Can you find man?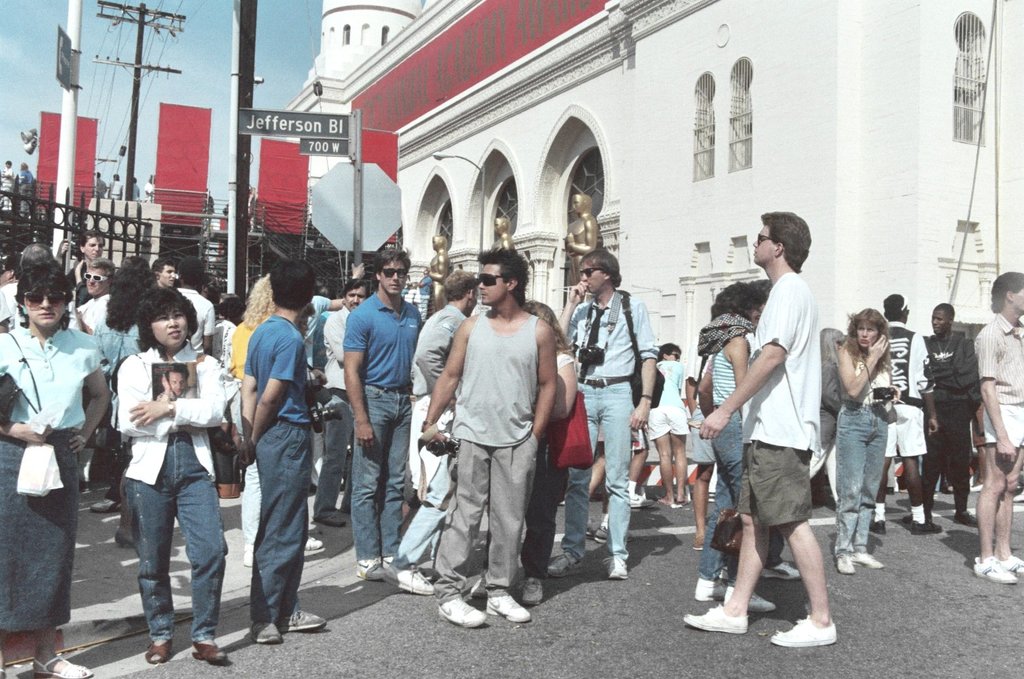
Yes, bounding box: Rect(171, 258, 221, 356).
